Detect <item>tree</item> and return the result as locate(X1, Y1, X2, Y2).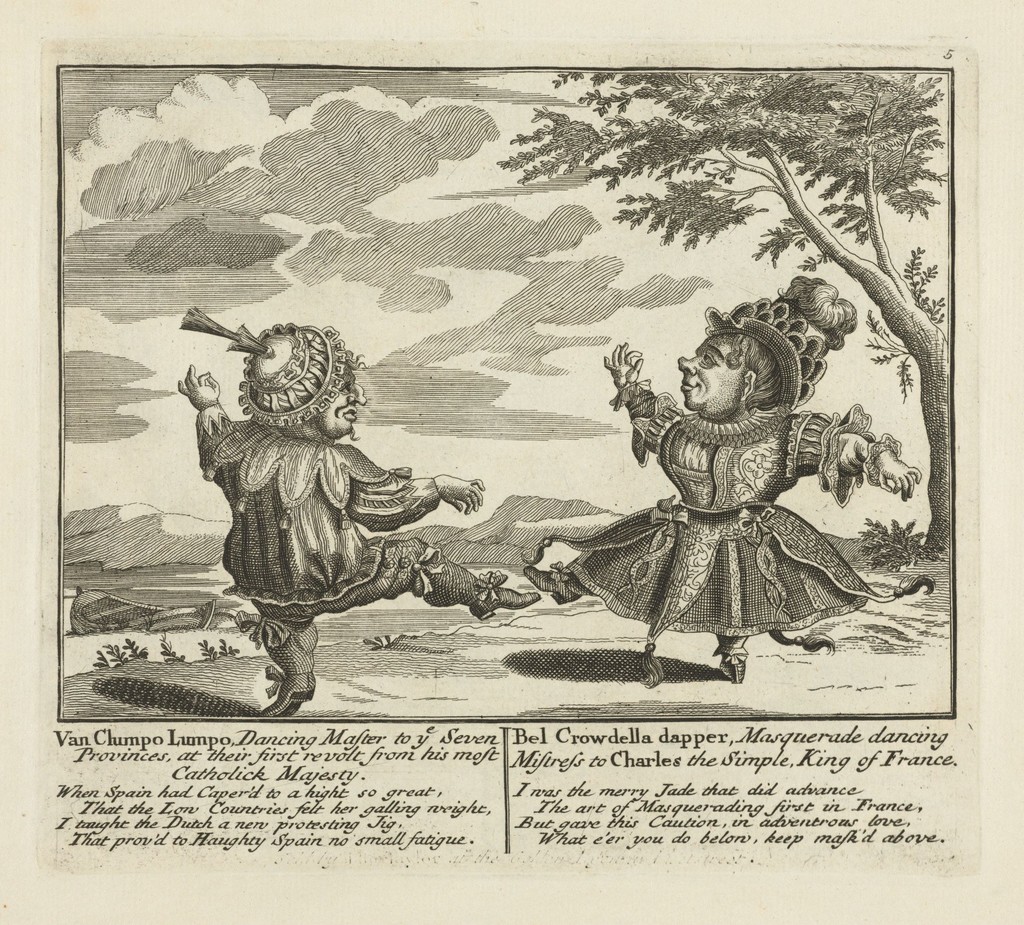
locate(488, 72, 950, 554).
